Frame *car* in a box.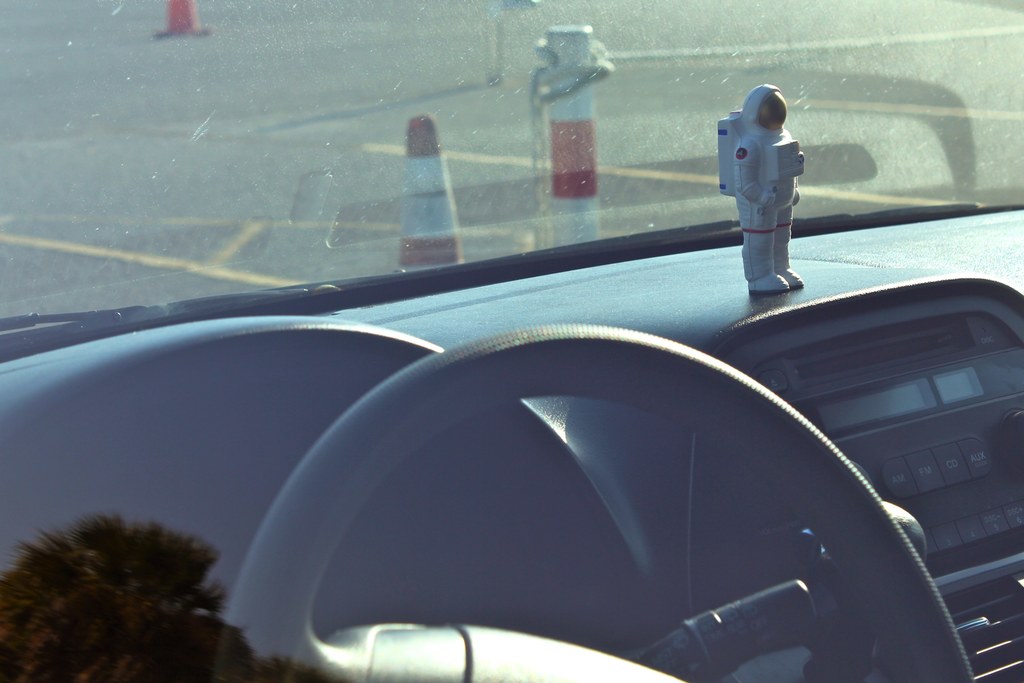
0,0,1023,682.
